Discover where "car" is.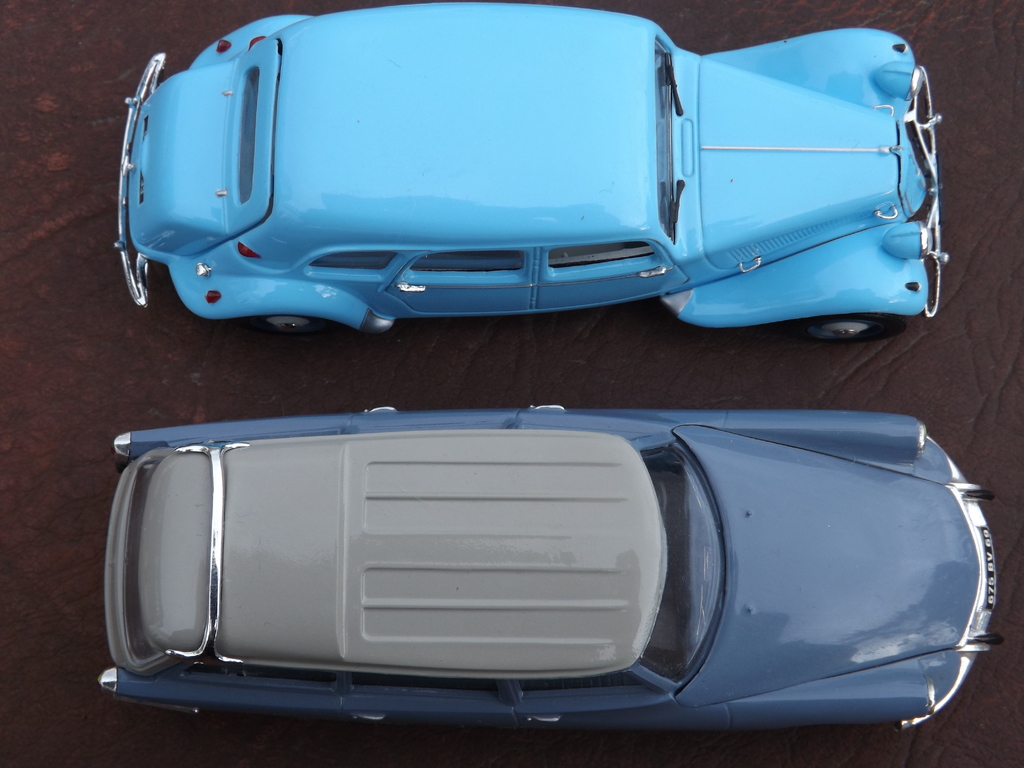
Discovered at [left=99, top=403, right=999, bottom=732].
